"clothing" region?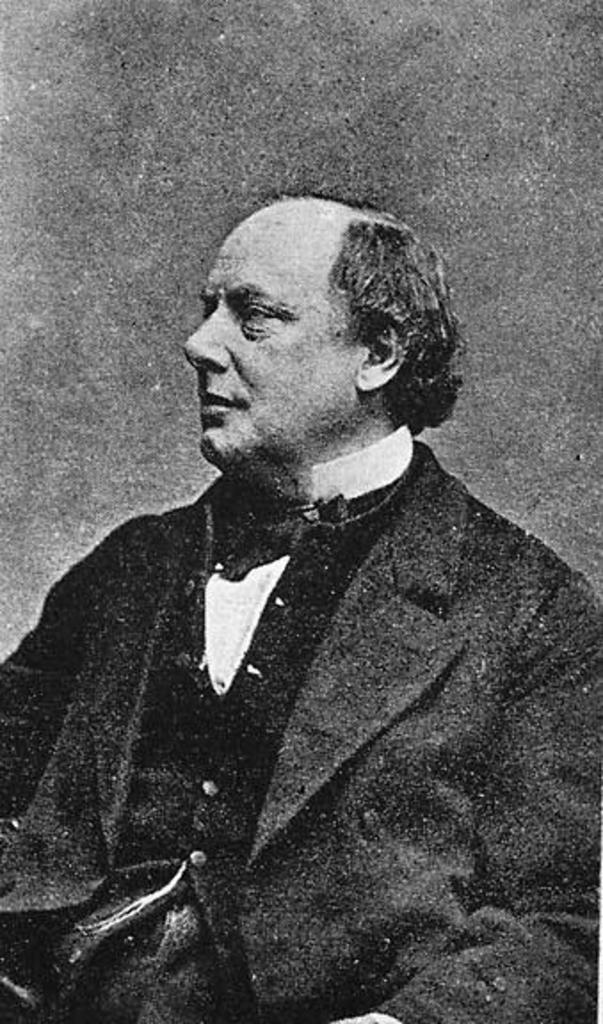
select_region(12, 336, 553, 1023)
